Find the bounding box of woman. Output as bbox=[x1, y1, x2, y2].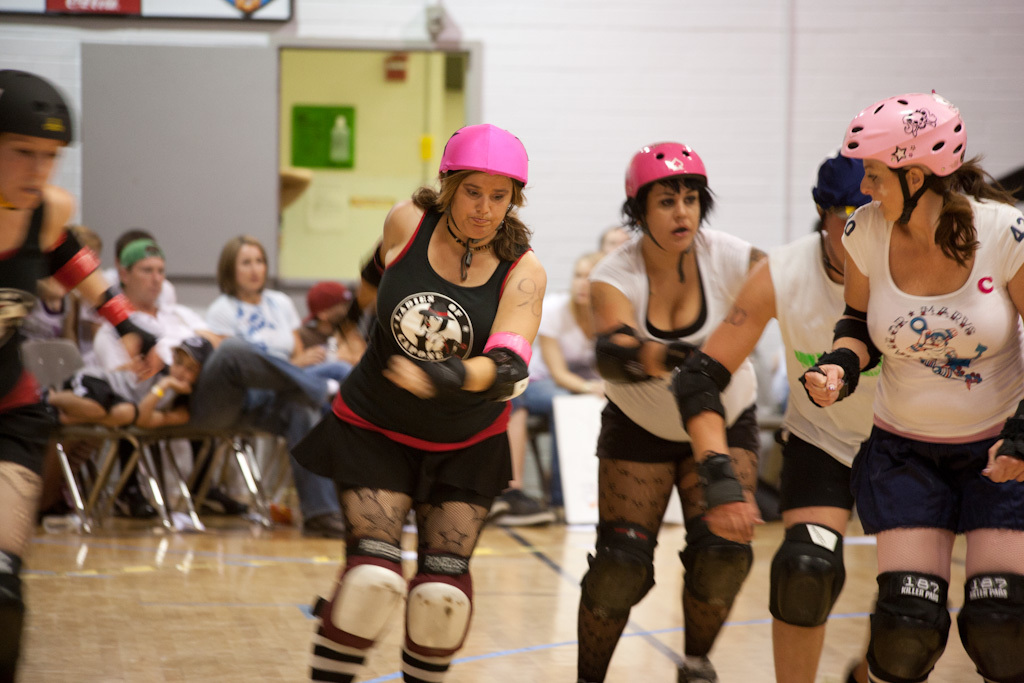
bbox=[571, 130, 773, 682].
